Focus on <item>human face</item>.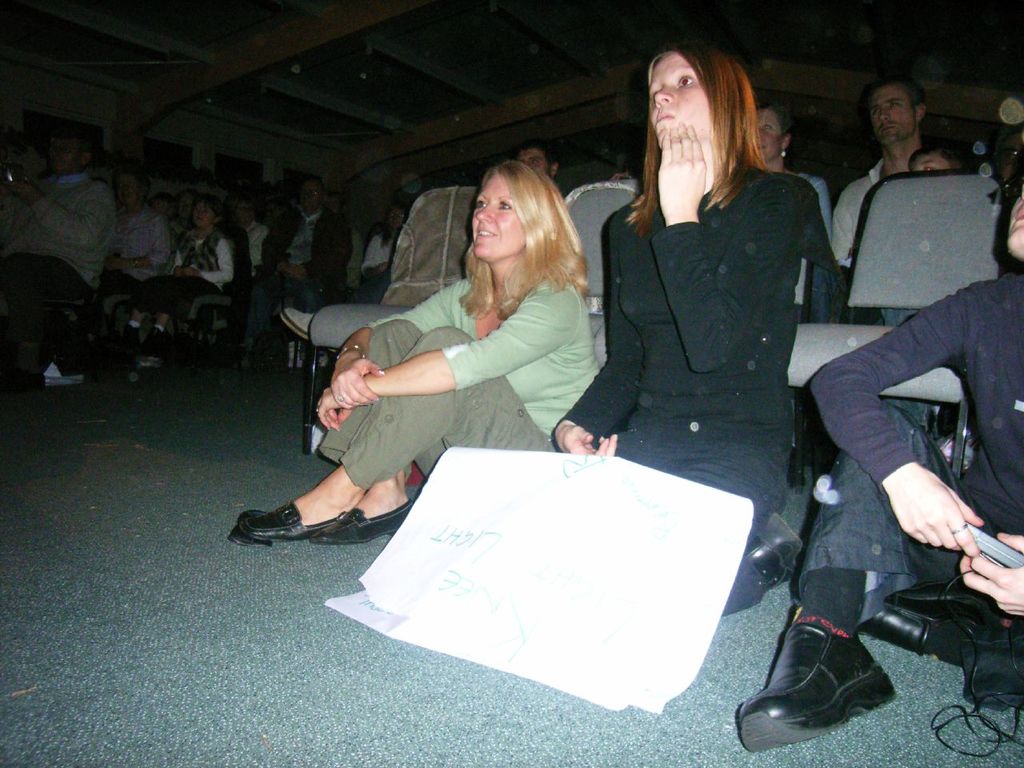
Focused at 114, 170, 138, 218.
